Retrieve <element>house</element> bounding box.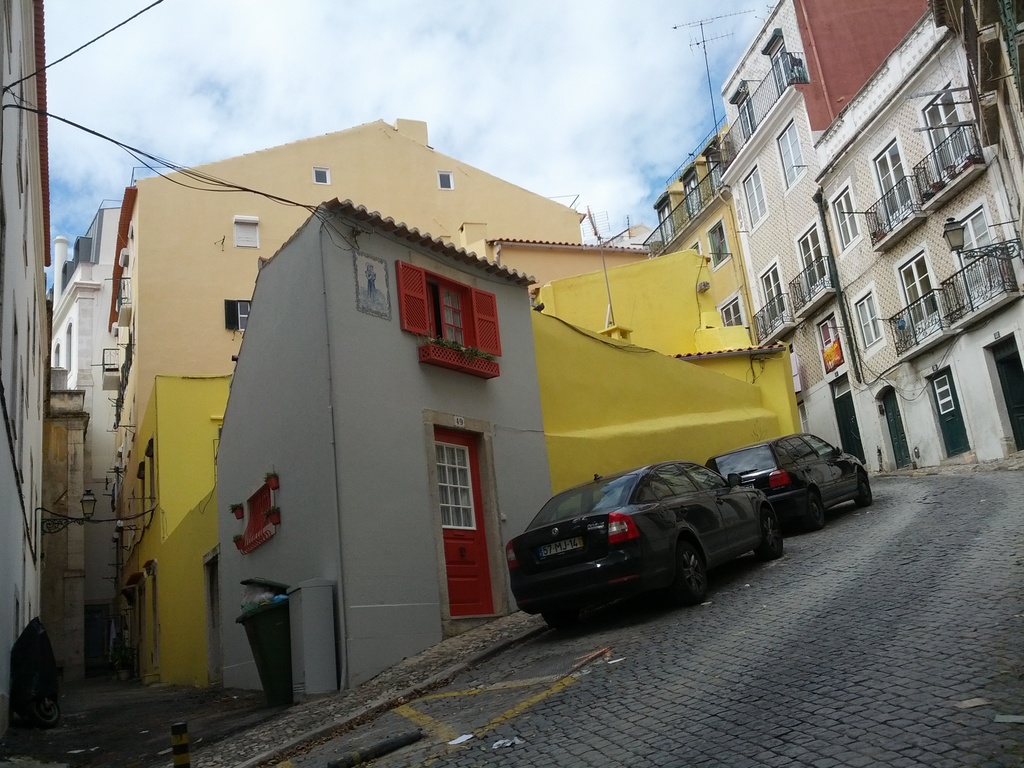
Bounding box: pyautogui.locateOnScreen(590, 0, 1023, 474).
